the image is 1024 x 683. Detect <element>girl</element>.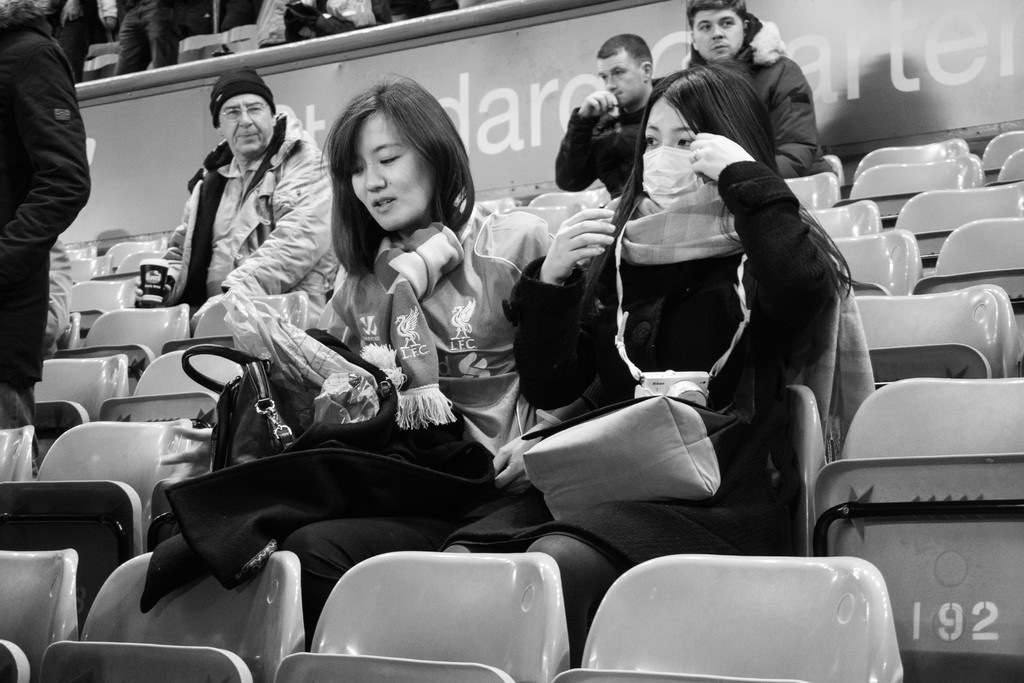
Detection: detection(500, 66, 839, 607).
